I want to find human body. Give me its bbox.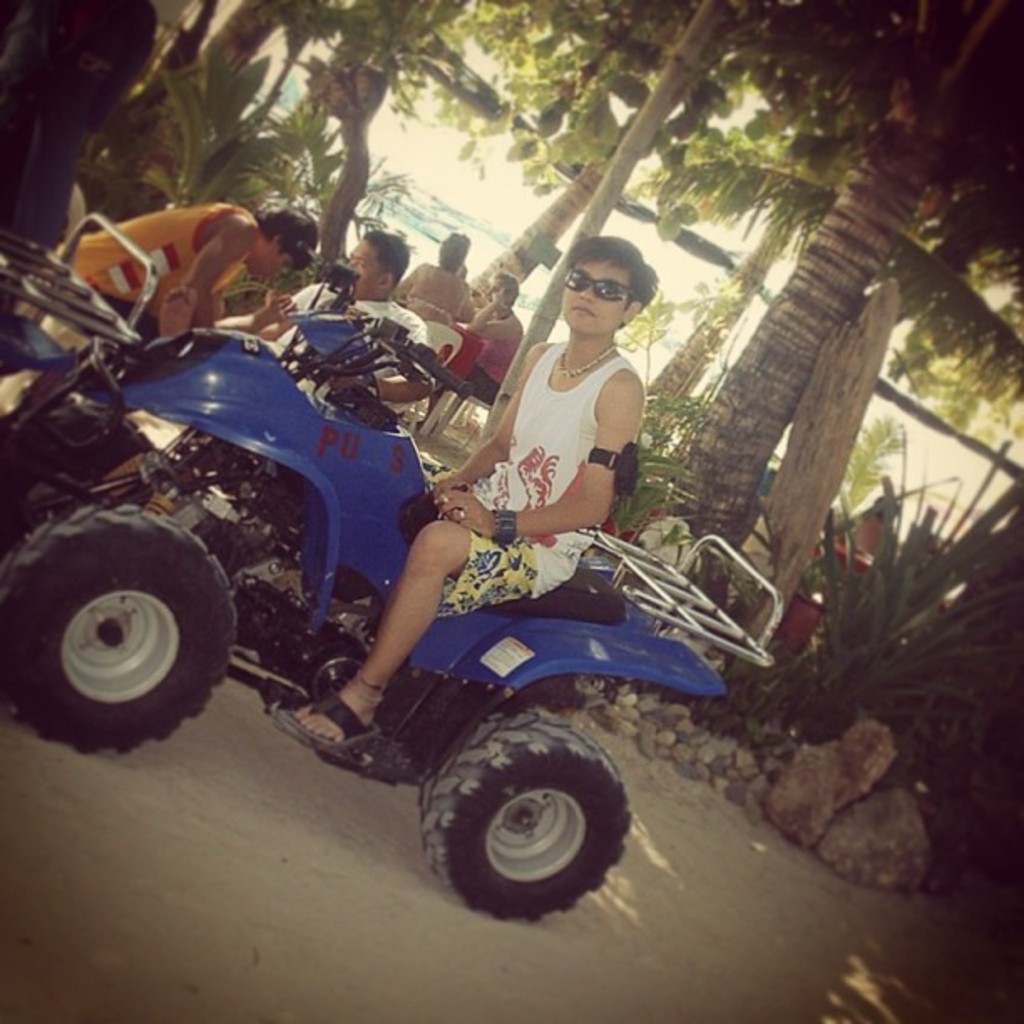
<bbox>403, 233, 681, 659</bbox>.
